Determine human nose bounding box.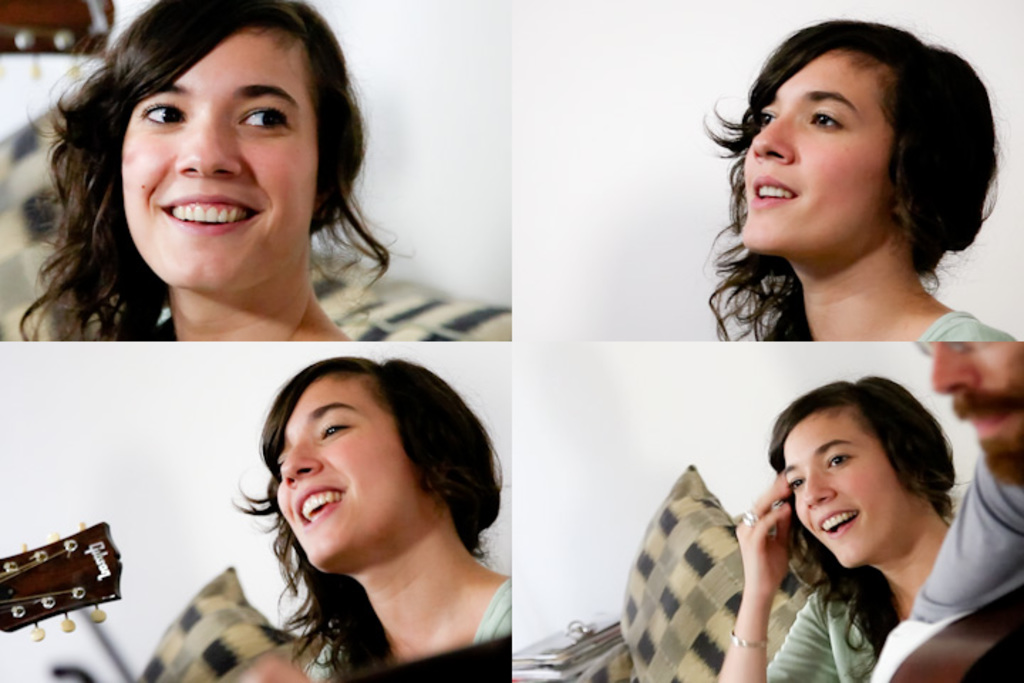
Determined: (279,441,320,487).
